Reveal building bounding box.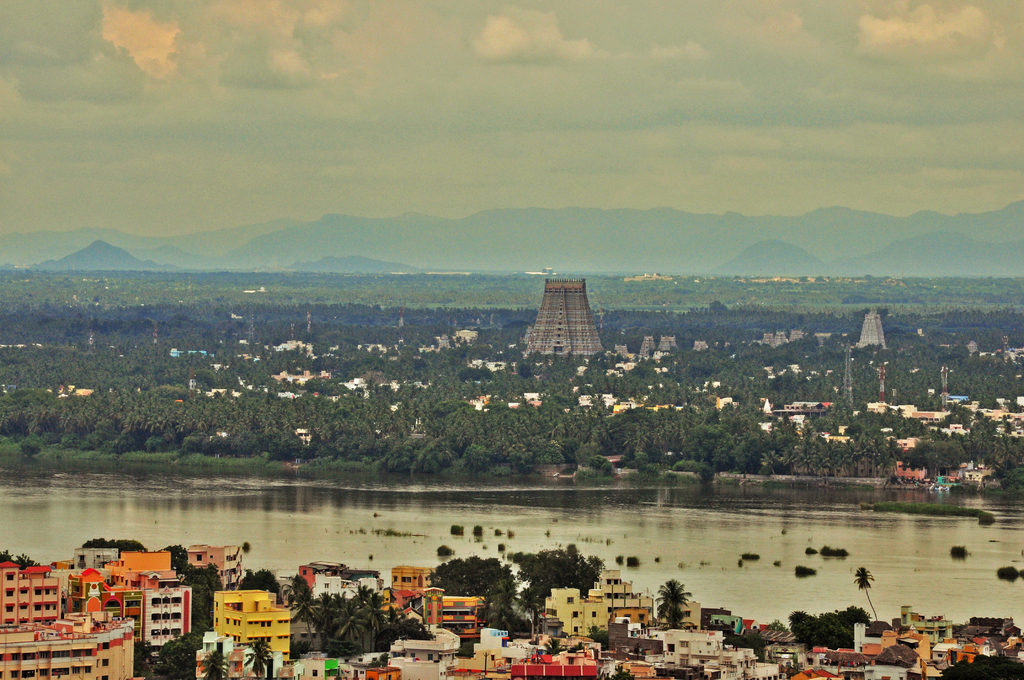
Revealed: {"left": 860, "top": 400, "right": 945, "bottom": 424}.
